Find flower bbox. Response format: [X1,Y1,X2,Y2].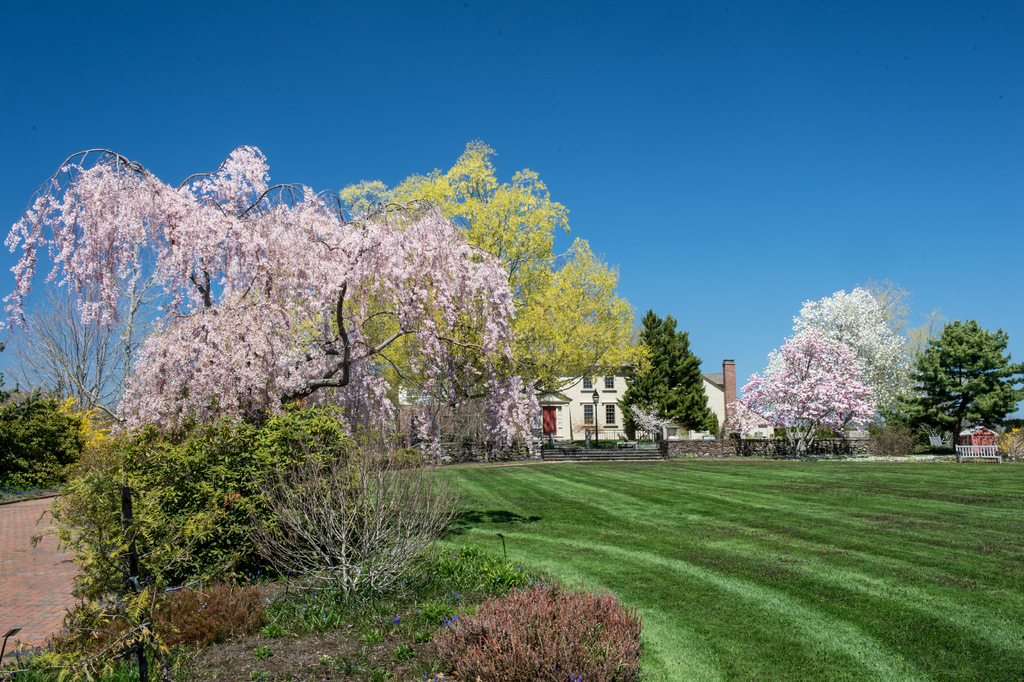
[721,329,871,431].
